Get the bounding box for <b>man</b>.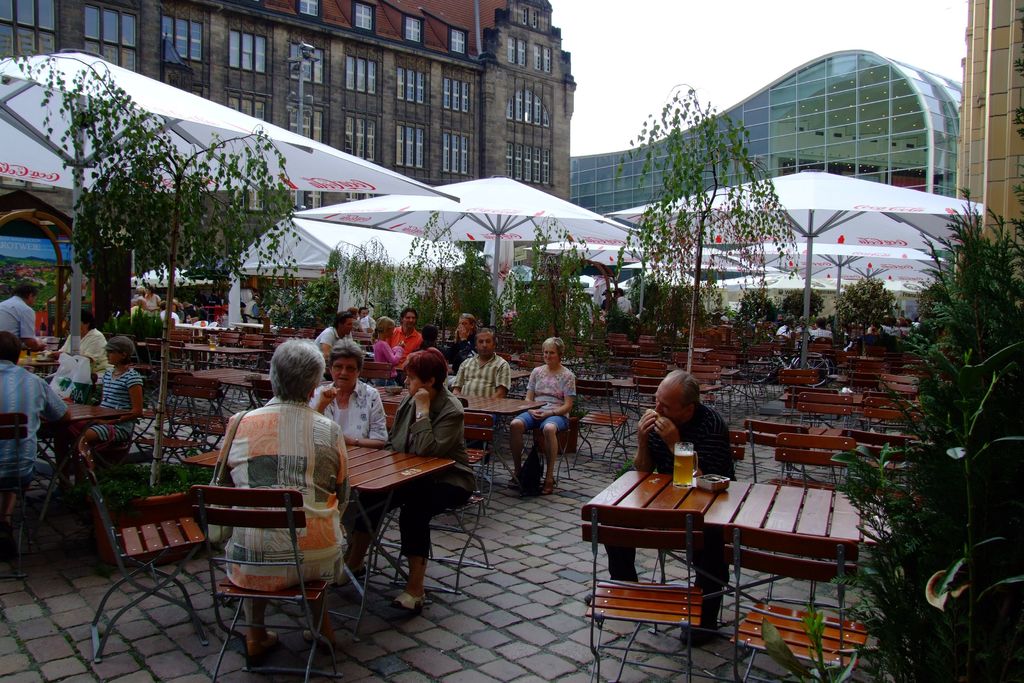
select_region(0, 322, 68, 480).
